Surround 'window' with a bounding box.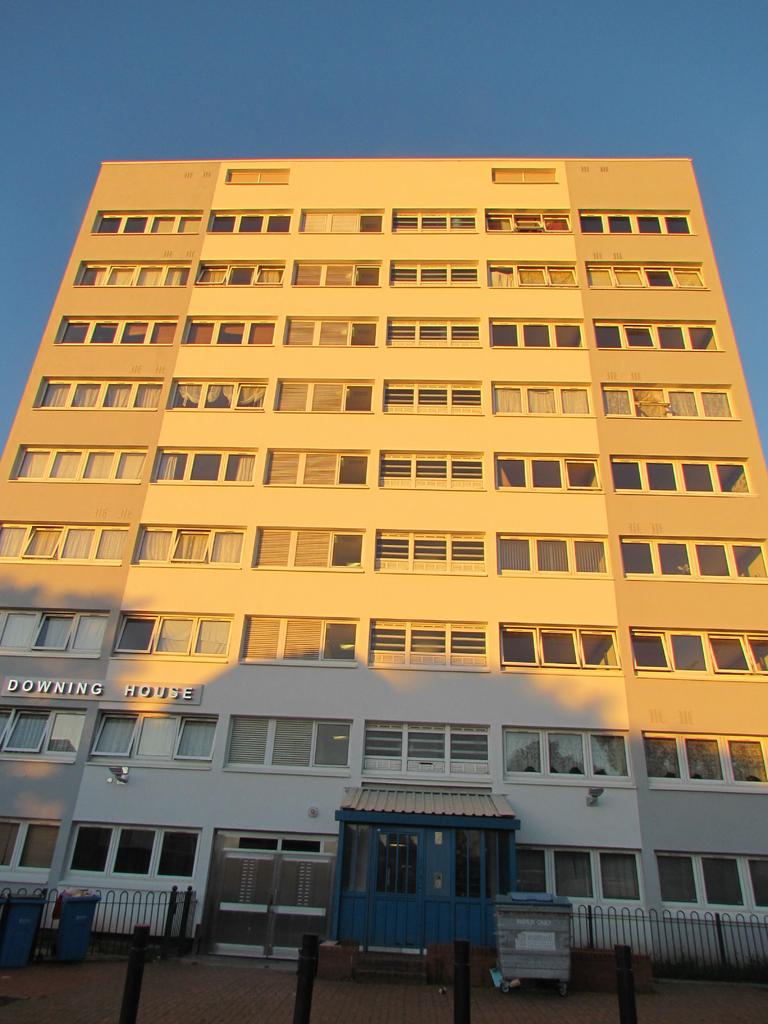
(420,260,452,283).
